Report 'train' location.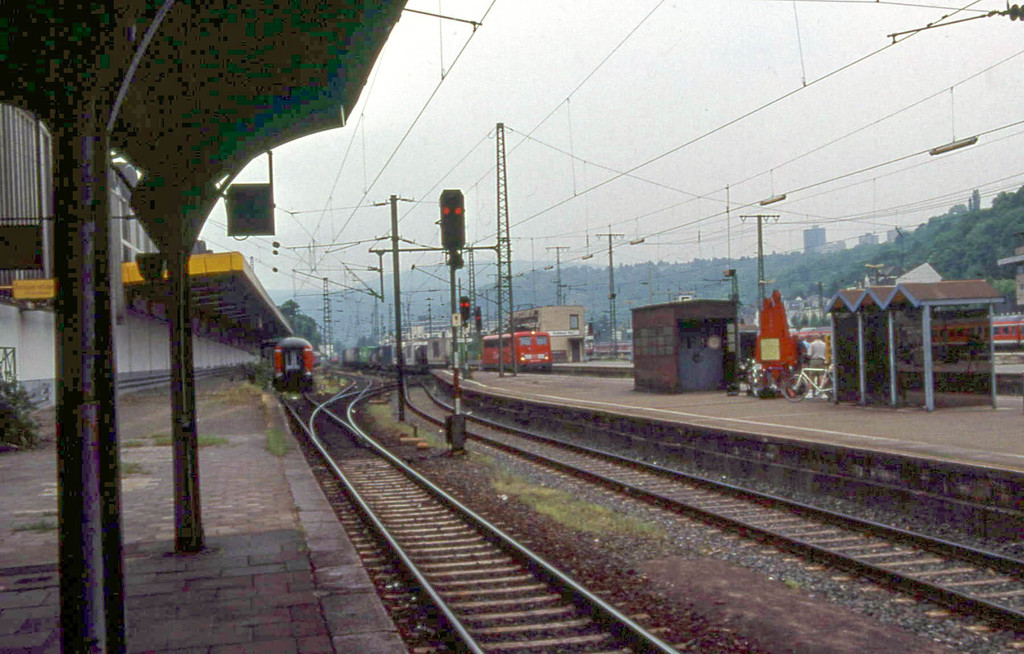
Report: box(330, 326, 557, 376).
